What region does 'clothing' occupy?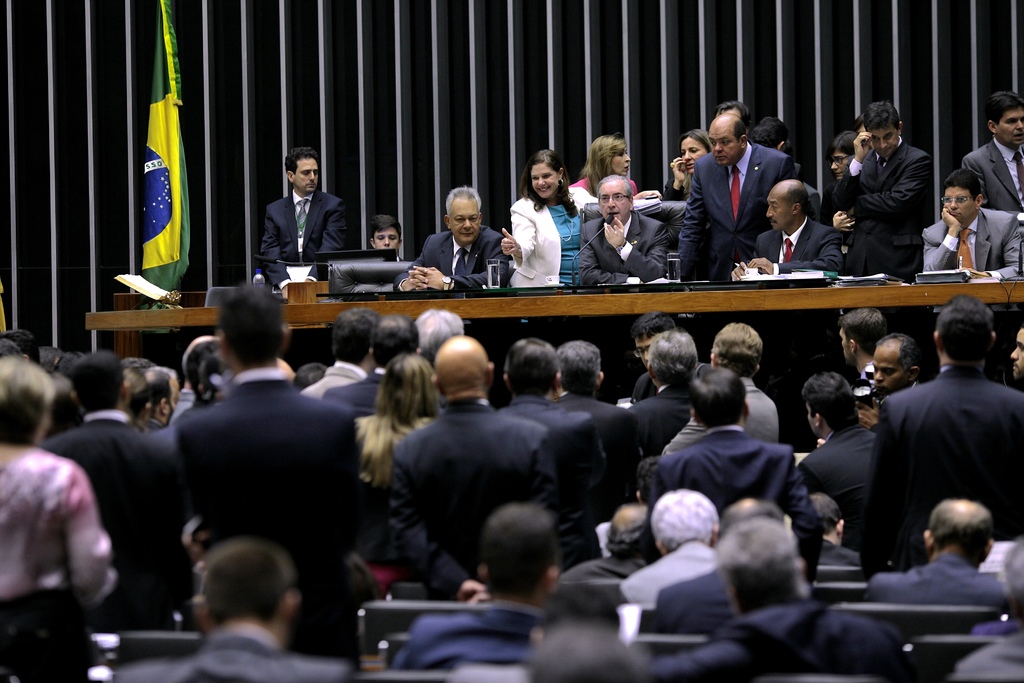
bbox(570, 167, 651, 204).
